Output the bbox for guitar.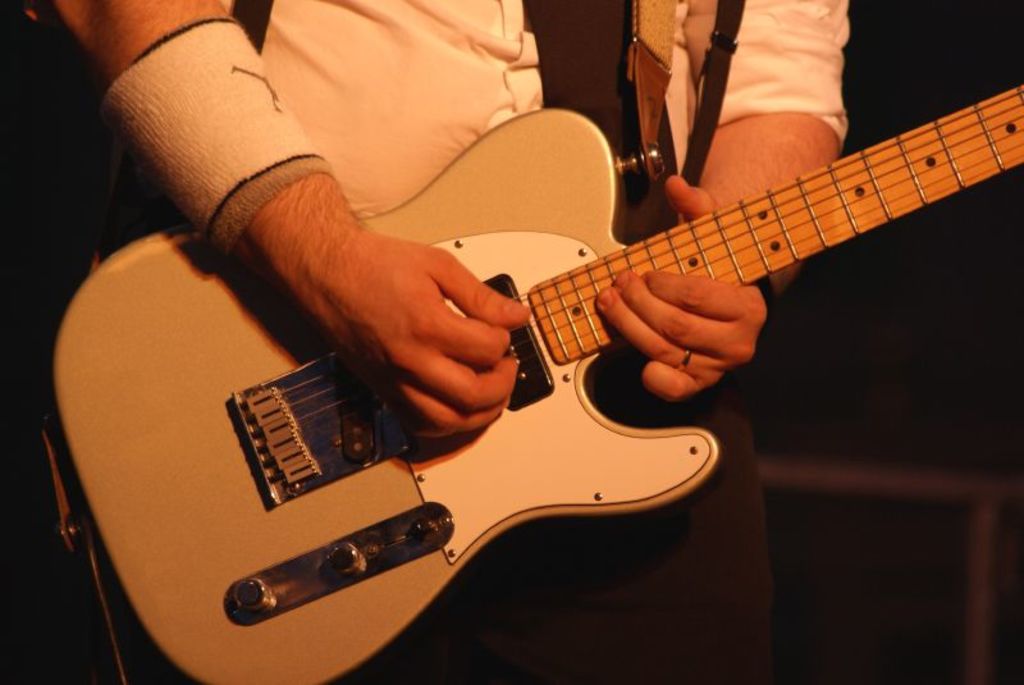
select_region(51, 85, 1023, 684).
